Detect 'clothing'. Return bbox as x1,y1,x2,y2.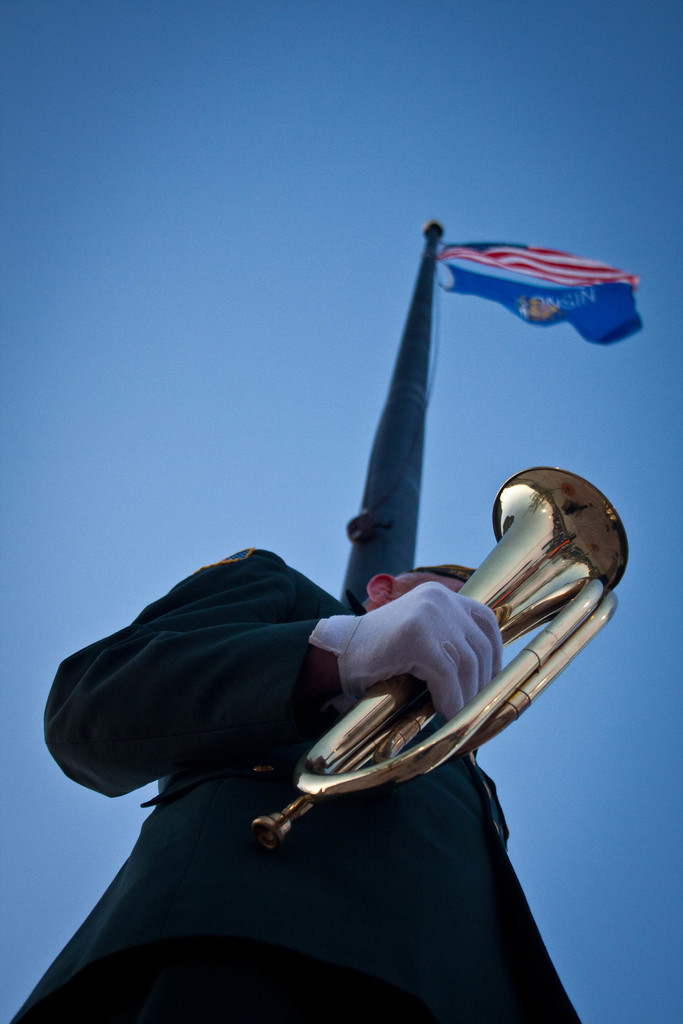
2,538,594,1023.
